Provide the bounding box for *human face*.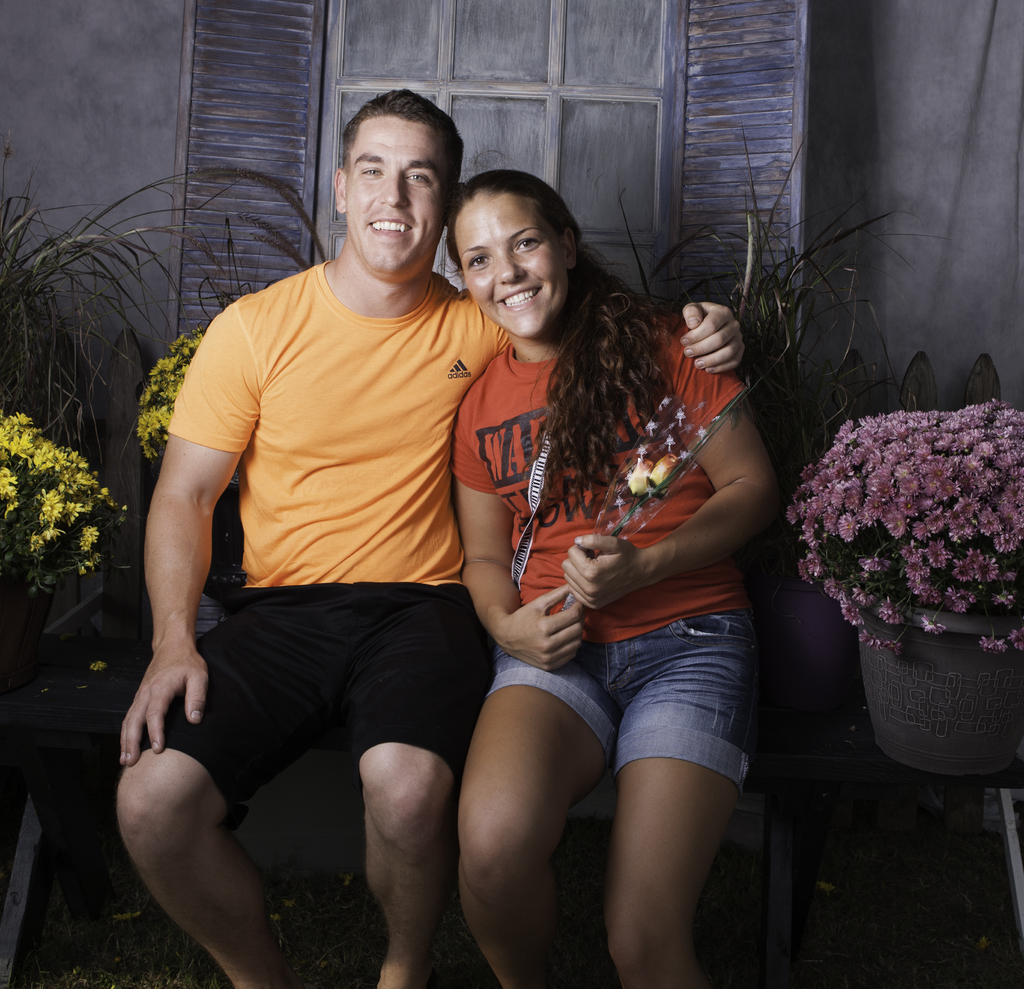
bbox=[344, 113, 451, 273].
